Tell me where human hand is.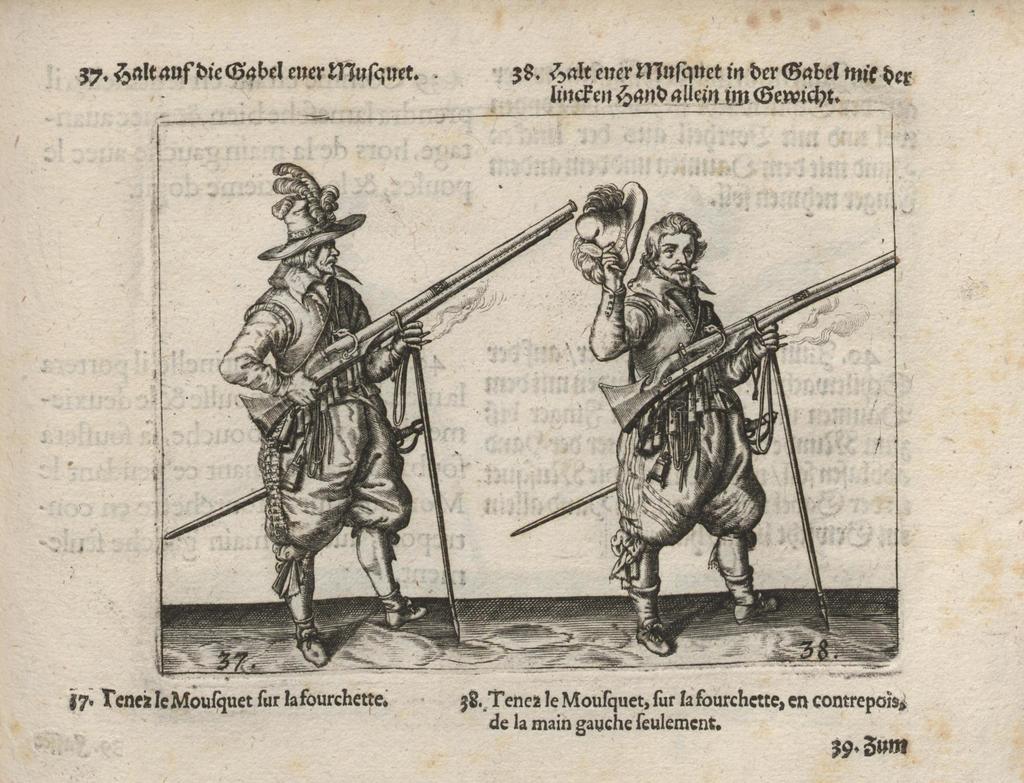
human hand is at [x1=747, y1=320, x2=781, y2=359].
